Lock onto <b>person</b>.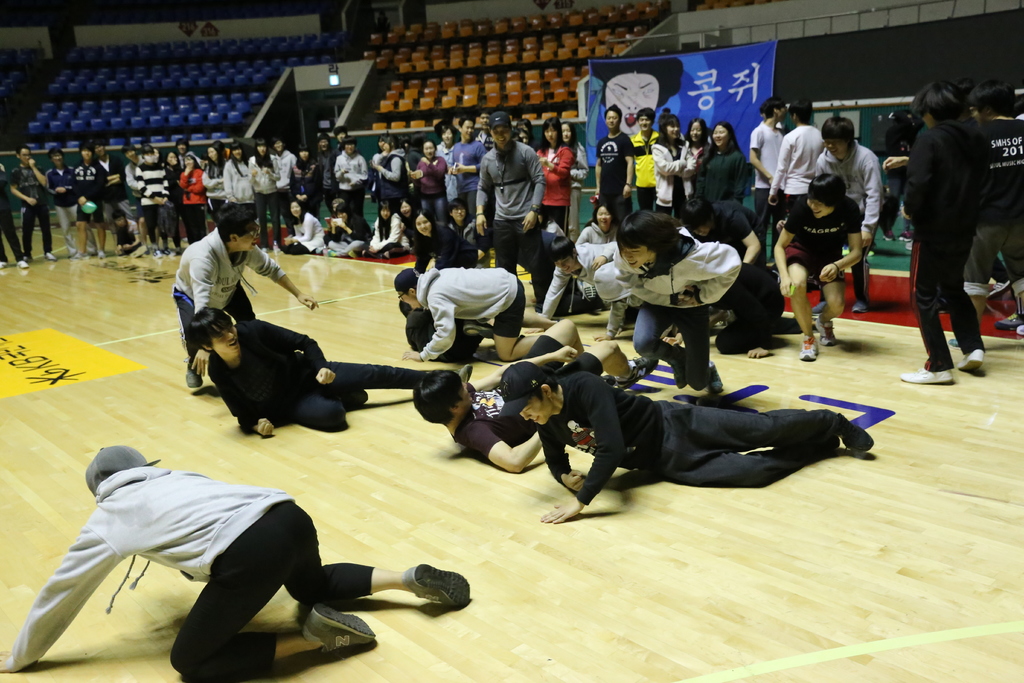
Locked: BBox(271, 191, 319, 259).
